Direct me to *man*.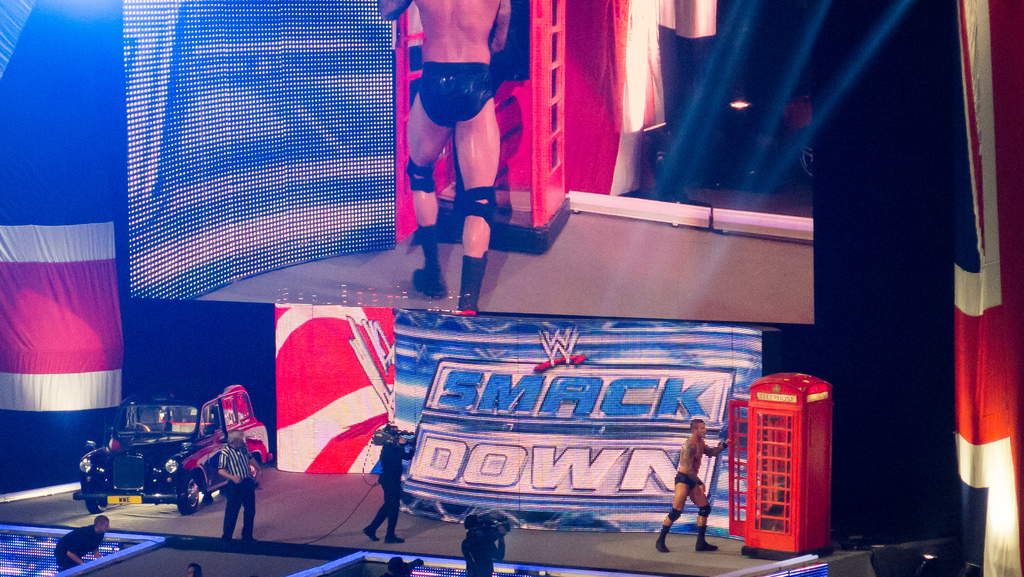
Direction: (x1=215, y1=430, x2=261, y2=551).
